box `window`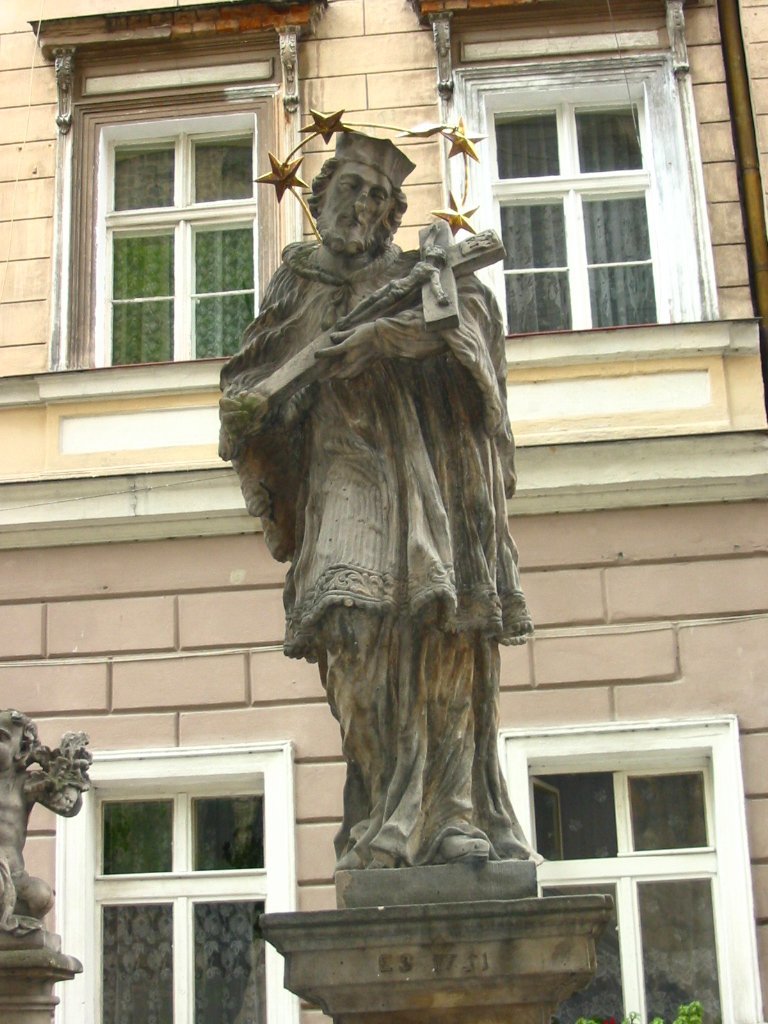
(left=499, top=79, right=649, bottom=338)
